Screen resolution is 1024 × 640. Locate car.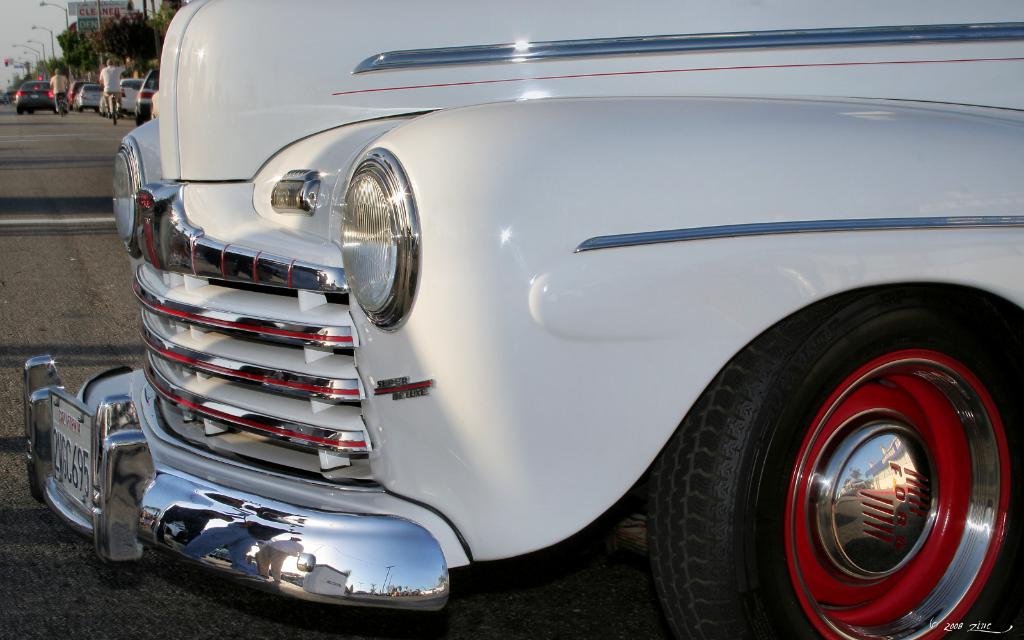
{"x1": 75, "y1": 84, "x2": 101, "y2": 110}.
